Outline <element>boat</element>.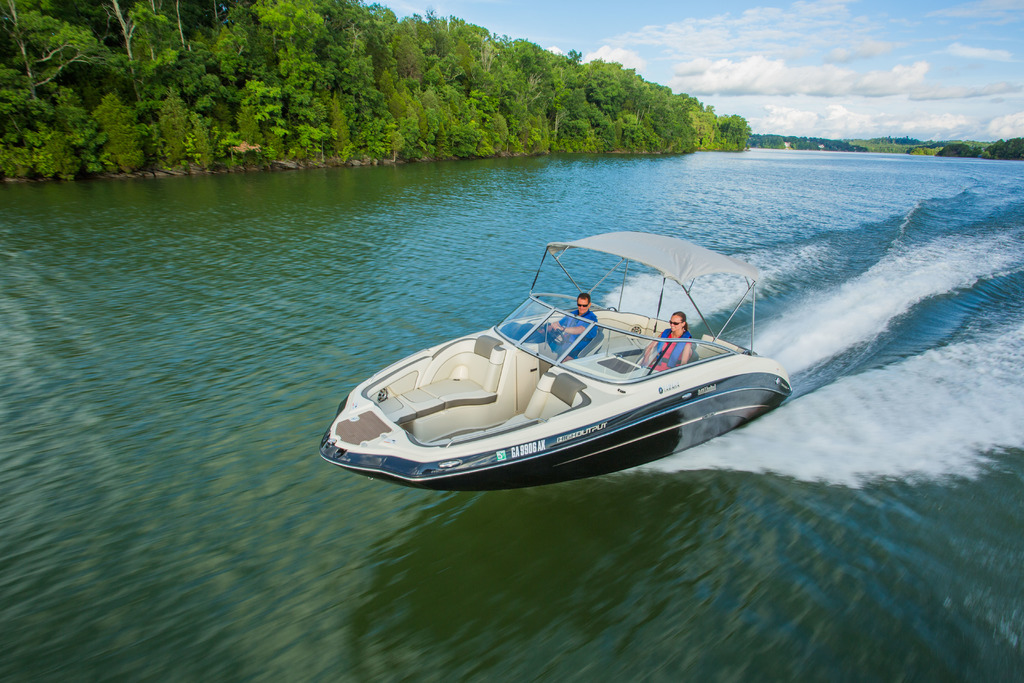
Outline: box=[351, 233, 823, 485].
